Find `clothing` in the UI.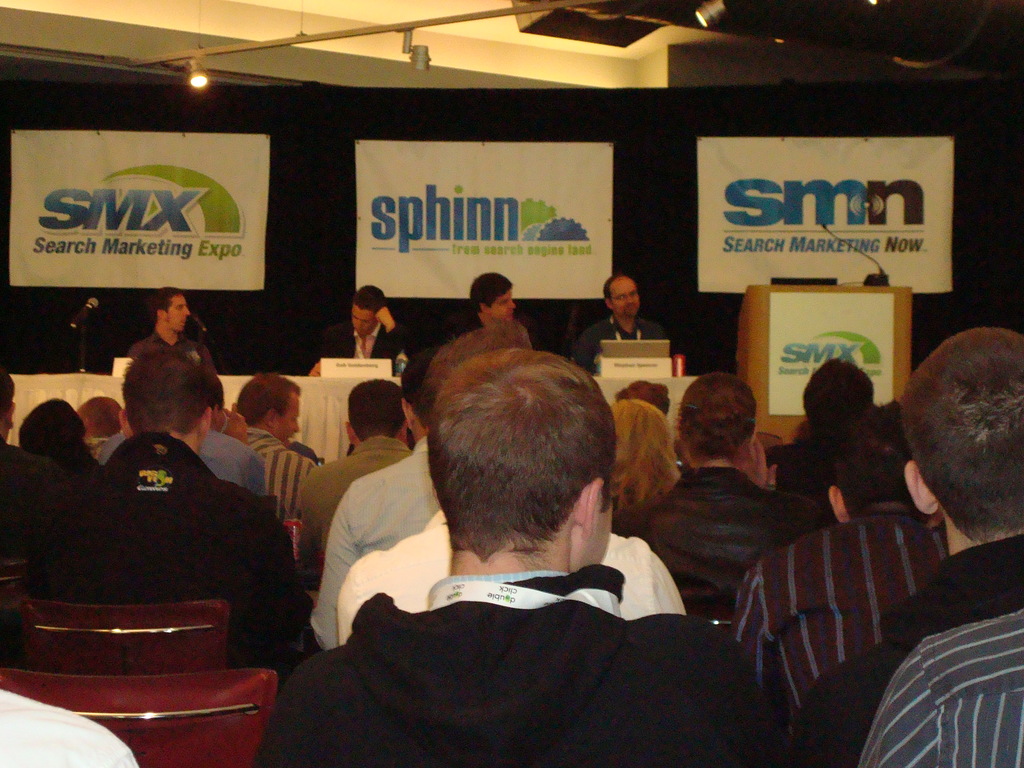
UI element at [left=728, top=508, right=952, bottom=710].
